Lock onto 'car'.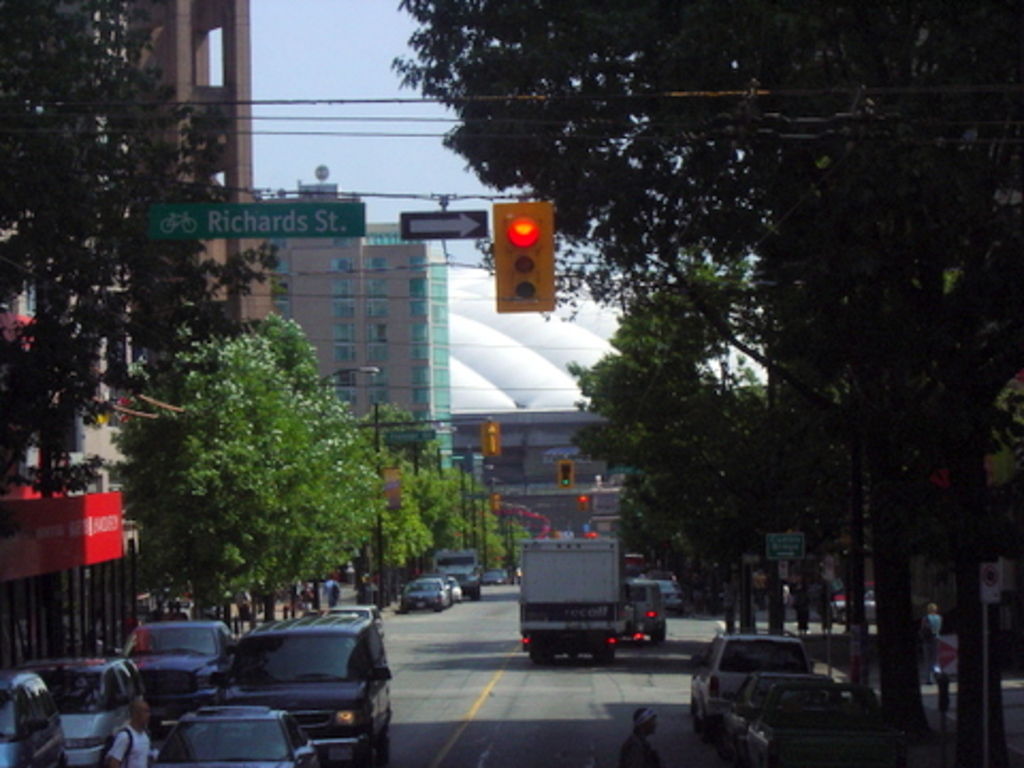
Locked: select_region(122, 623, 235, 715).
